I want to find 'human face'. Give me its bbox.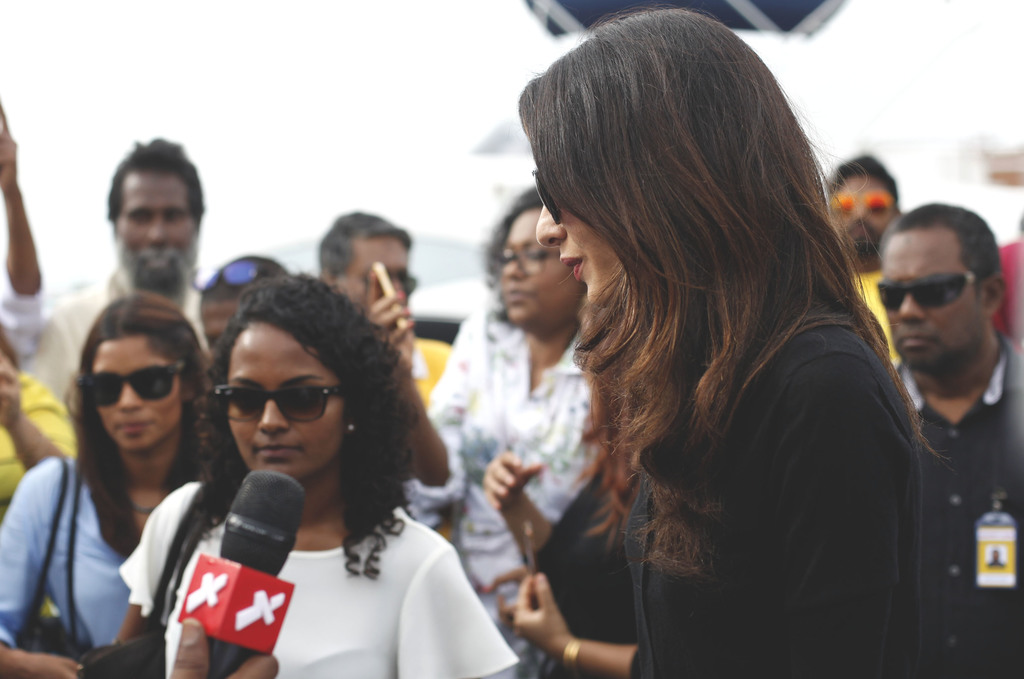
bbox=[115, 177, 197, 297].
